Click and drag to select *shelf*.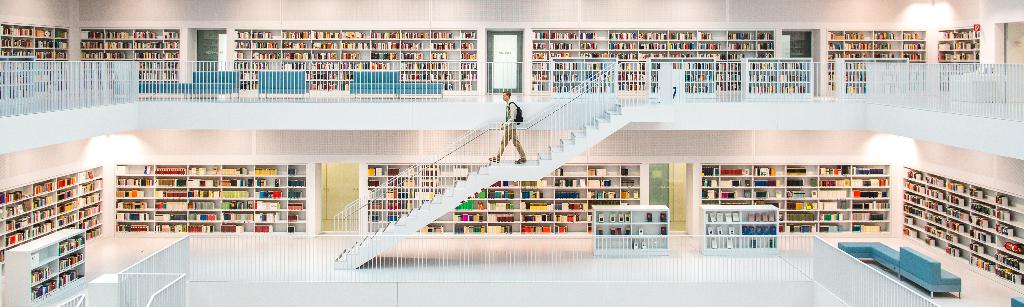
Selection: {"left": 1, "top": 24, "right": 16, "bottom": 35}.
